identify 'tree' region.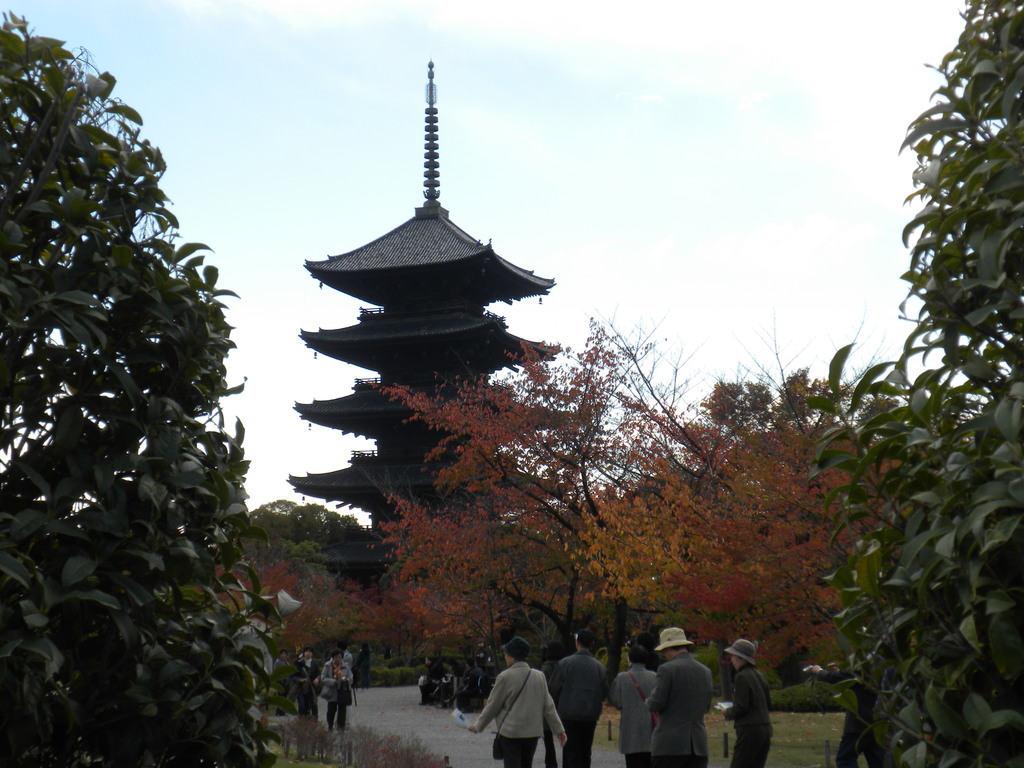
Region: 539, 306, 891, 696.
